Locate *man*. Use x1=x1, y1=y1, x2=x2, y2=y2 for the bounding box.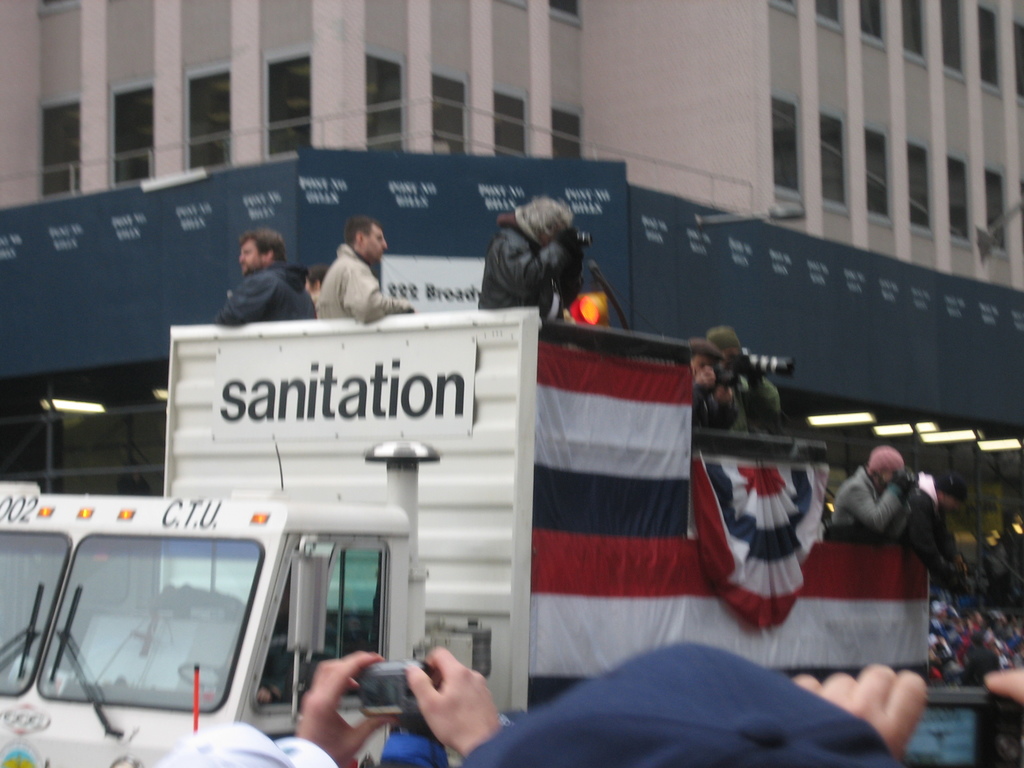
x1=157, y1=648, x2=504, y2=767.
